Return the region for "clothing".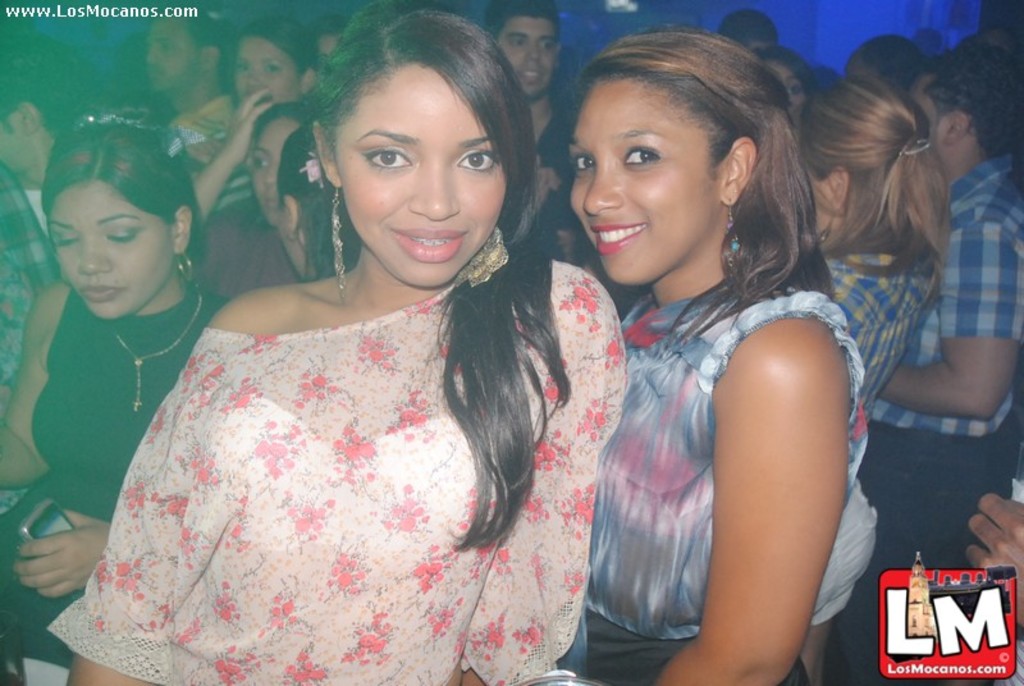
{"x1": 836, "y1": 256, "x2": 932, "y2": 427}.
